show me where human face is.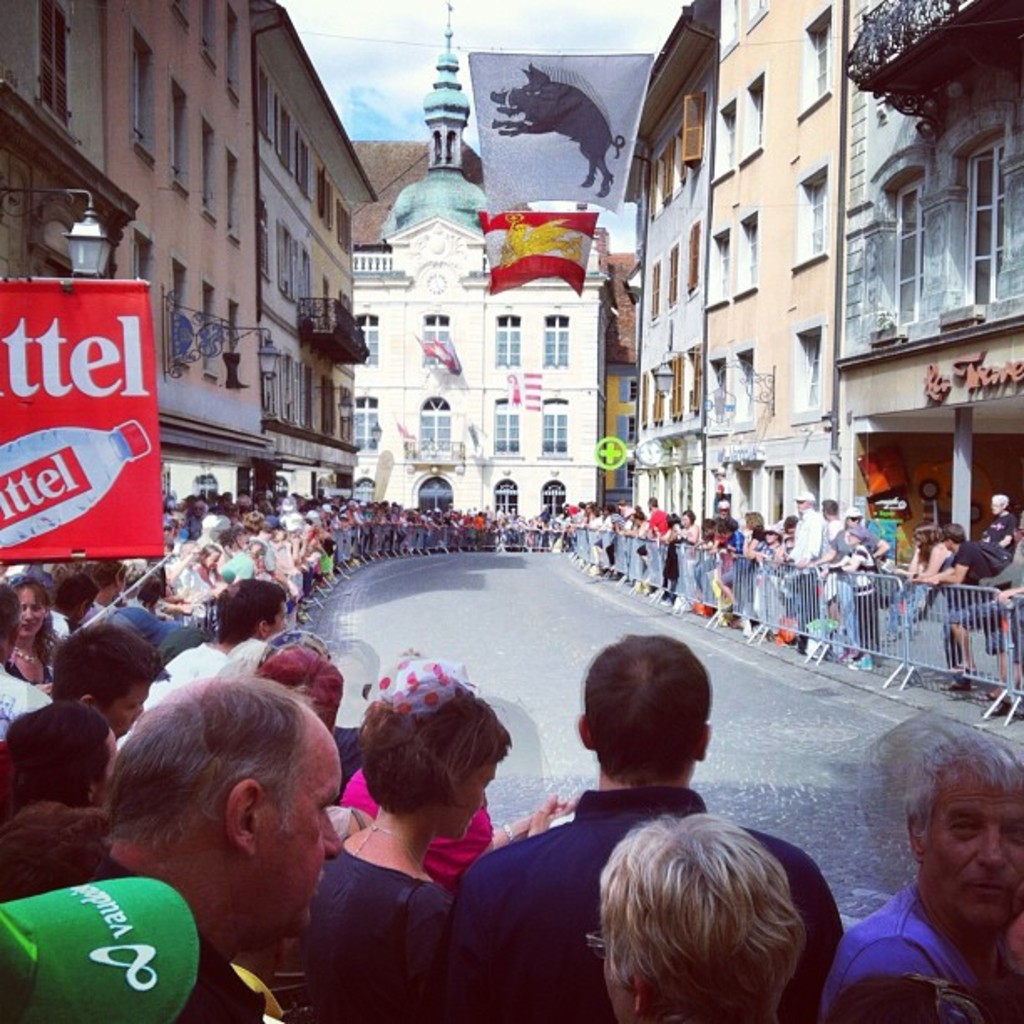
human face is at bbox=(435, 758, 500, 847).
